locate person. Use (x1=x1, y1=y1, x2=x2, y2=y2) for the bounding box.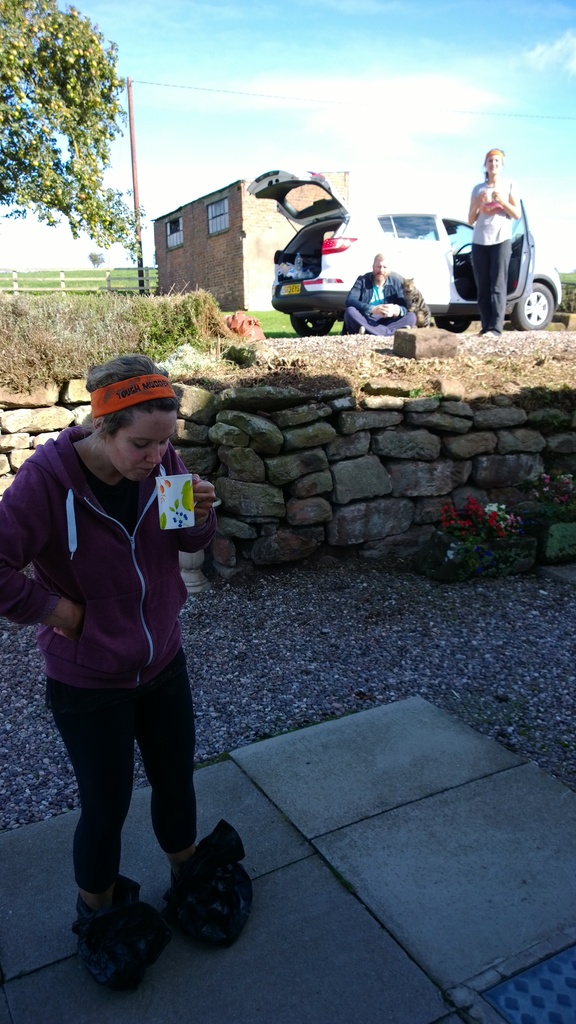
(x1=467, y1=143, x2=523, y2=337).
